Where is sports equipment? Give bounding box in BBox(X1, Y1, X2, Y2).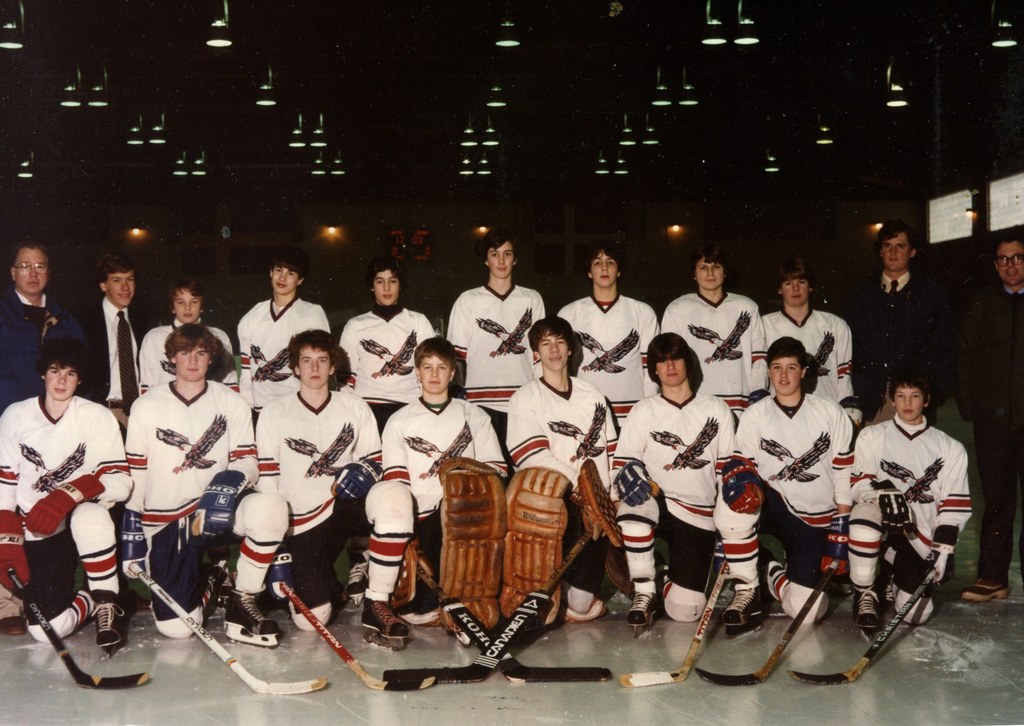
BBox(789, 569, 933, 684).
